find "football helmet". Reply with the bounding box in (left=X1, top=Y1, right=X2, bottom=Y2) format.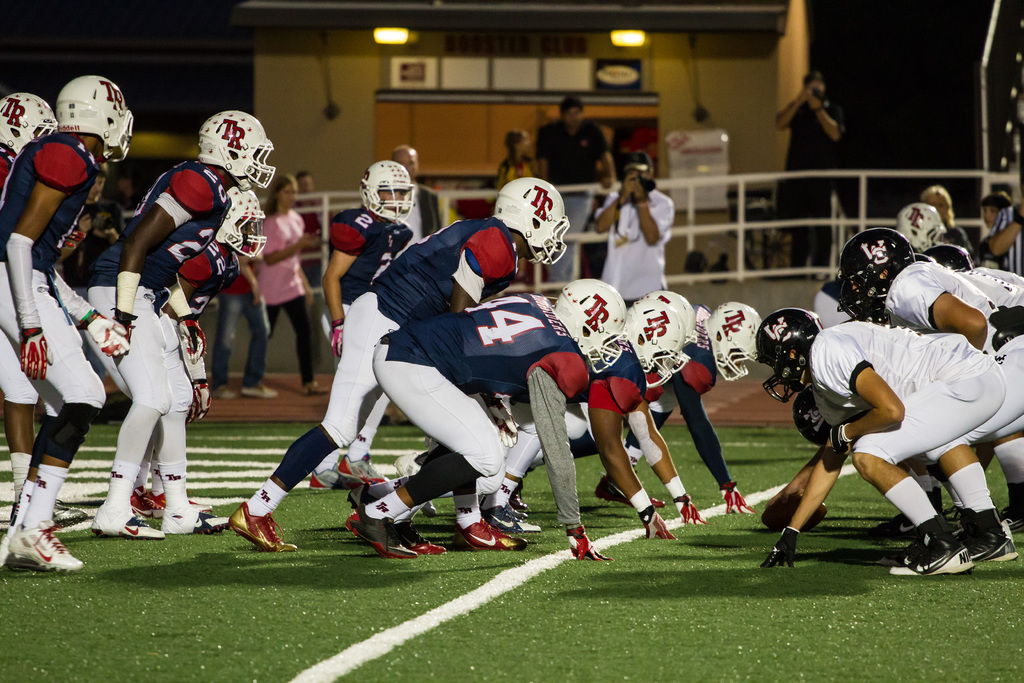
(left=753, top=309, right=830, bottom=404).
